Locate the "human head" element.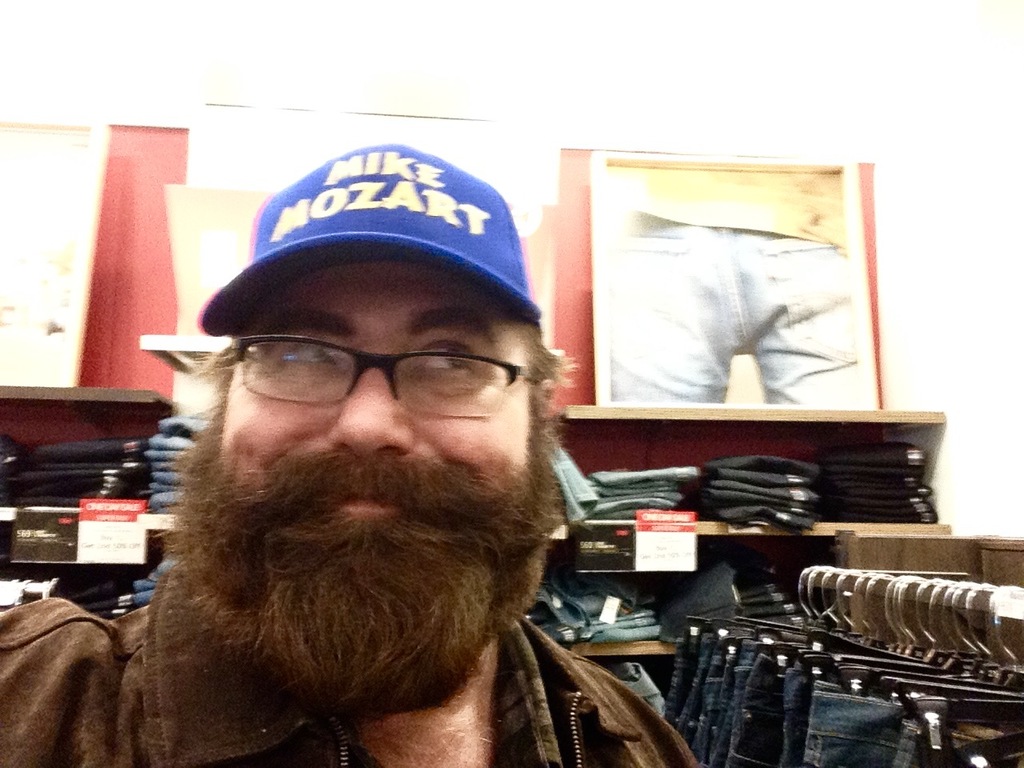
Element bbox: 166:150:558:617.
